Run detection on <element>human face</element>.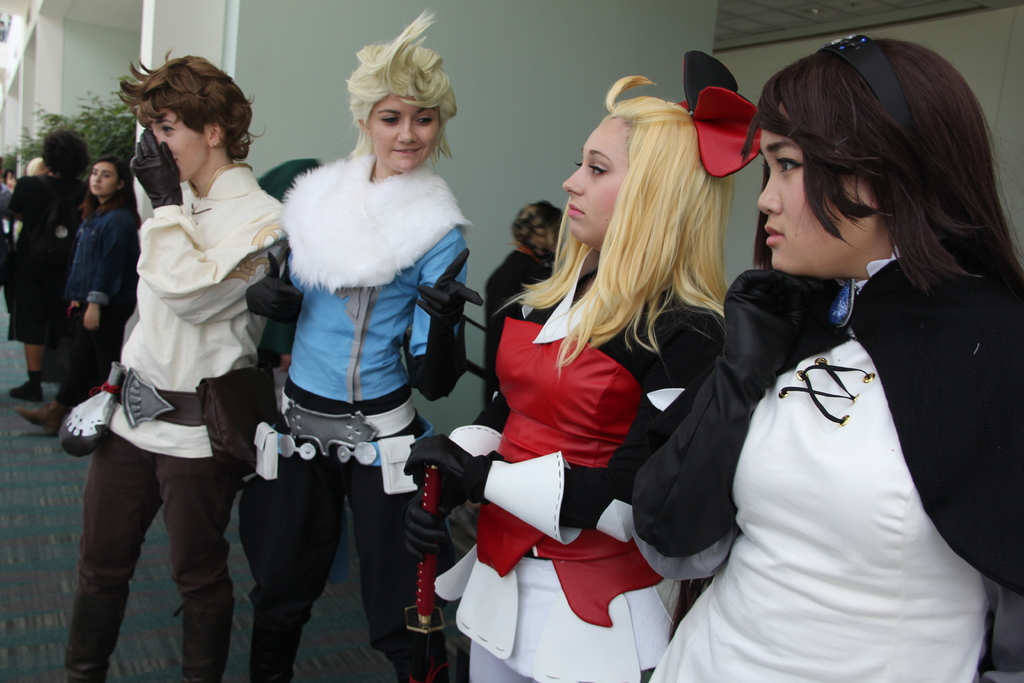
Result: x1=362, y1=84, x2=437, y2=168.
